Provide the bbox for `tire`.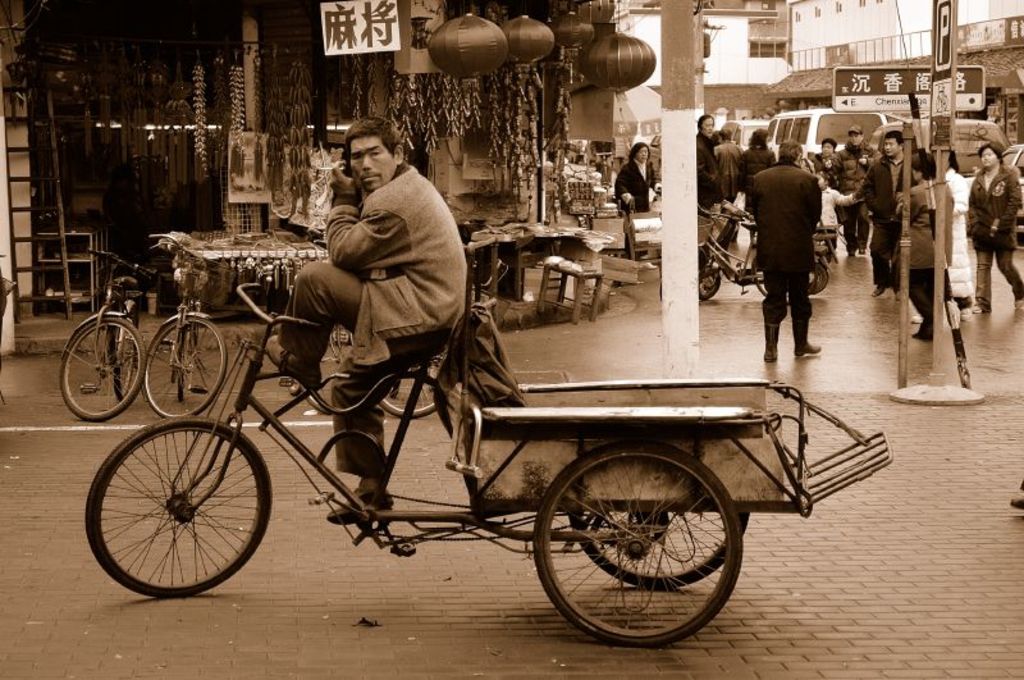
x1=815, y1=260, x2=831, y2=295.
